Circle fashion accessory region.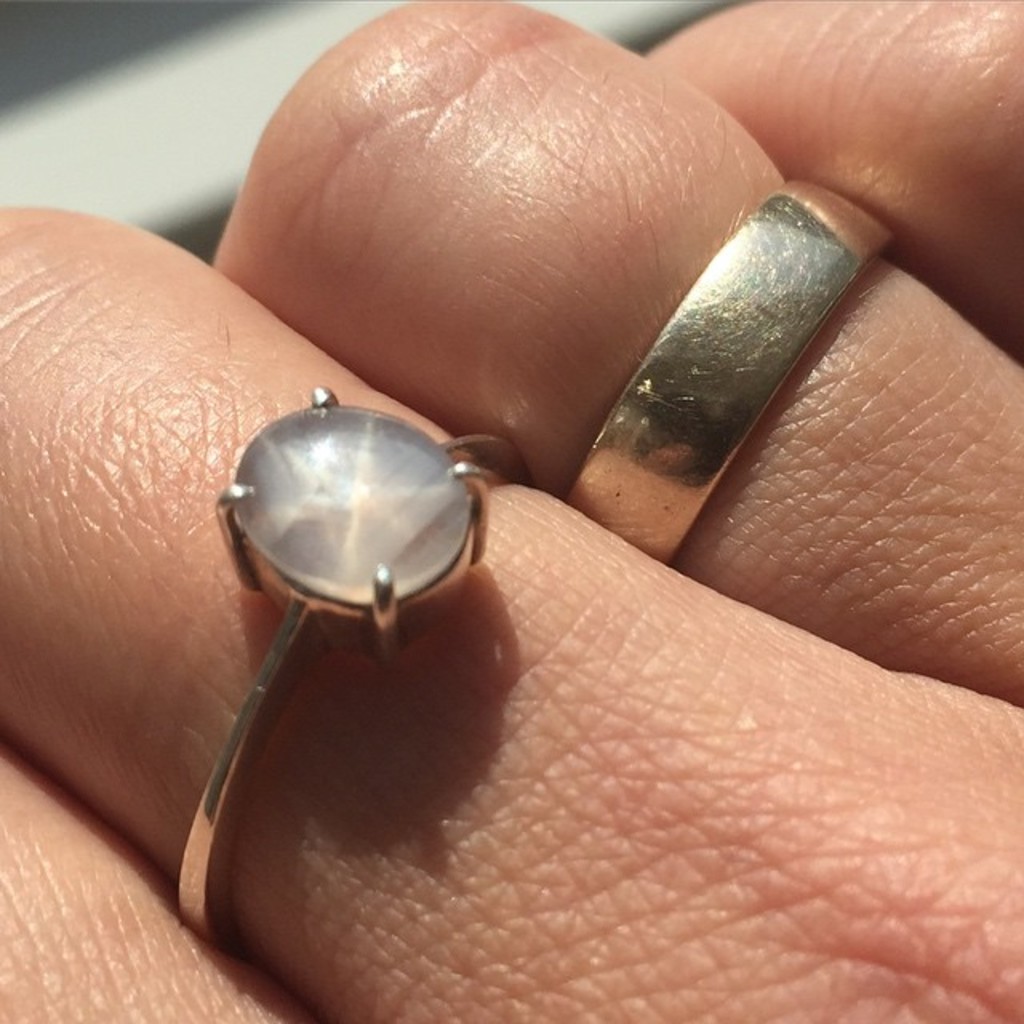
Region: (left=149, top=416, right=574, bottom=910).
